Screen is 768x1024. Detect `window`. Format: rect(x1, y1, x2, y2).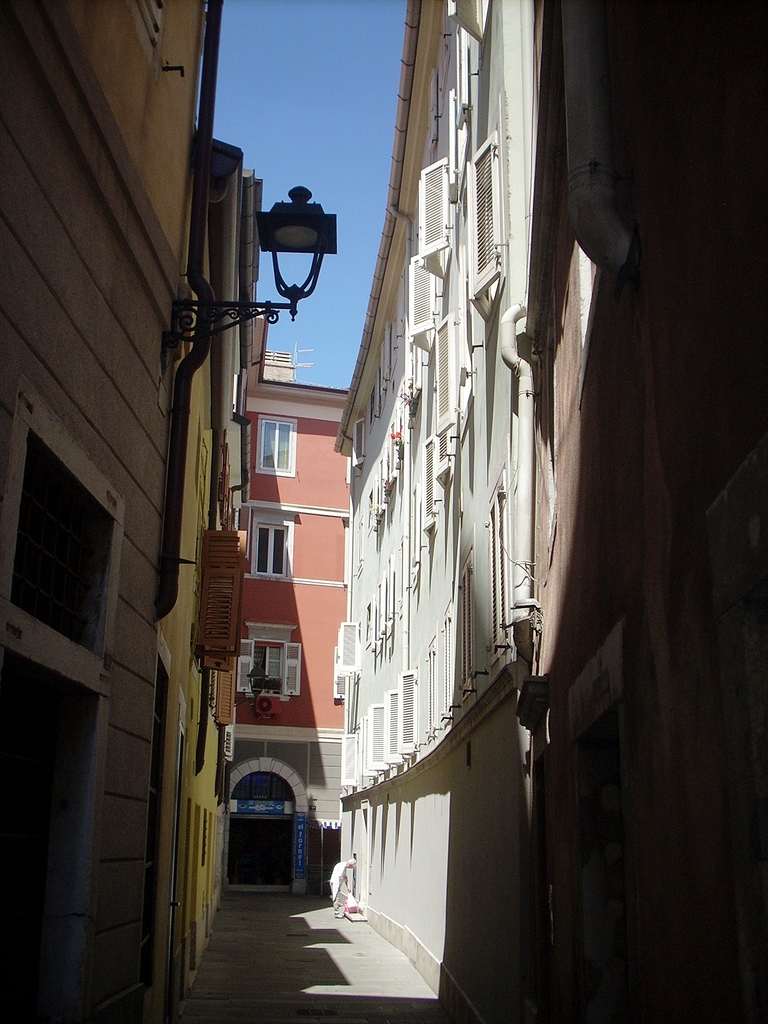
rect(241, 621, 296, 702).
